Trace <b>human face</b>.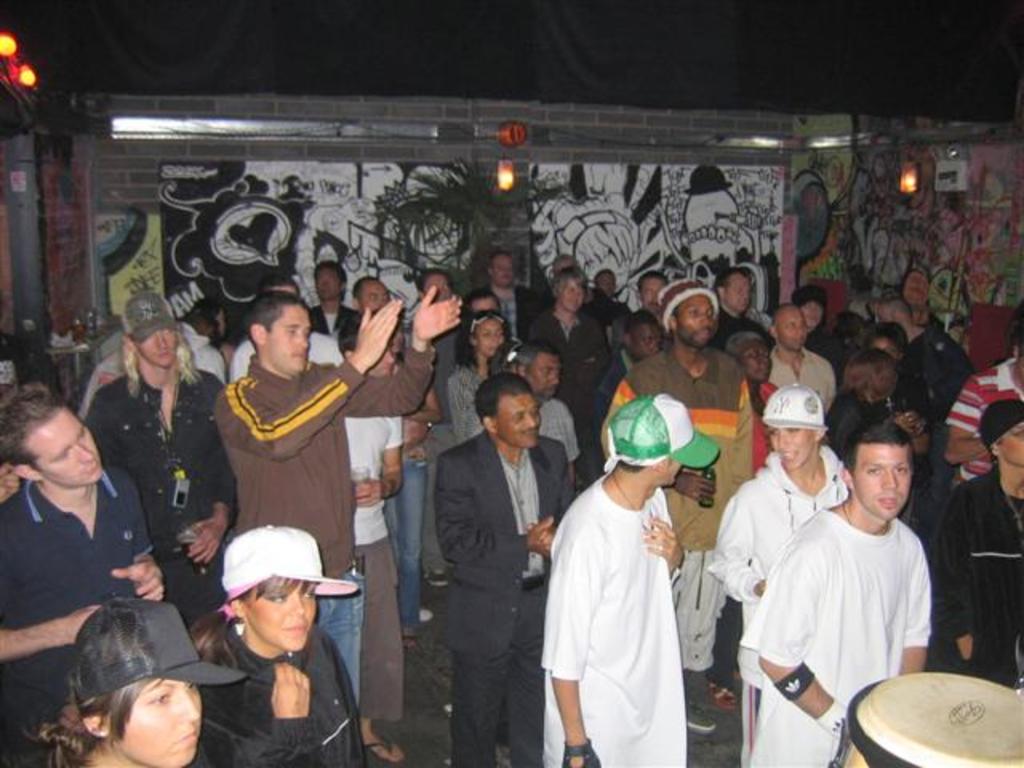
Traced to left=493, top=256, right=512, bottom=291.
